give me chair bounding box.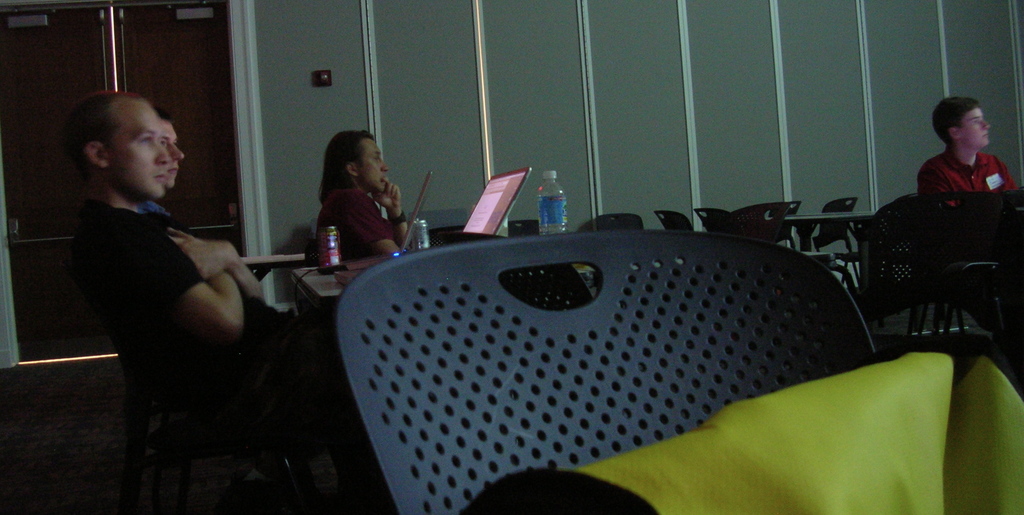
<region>695, 206, 733, 236</region>.
